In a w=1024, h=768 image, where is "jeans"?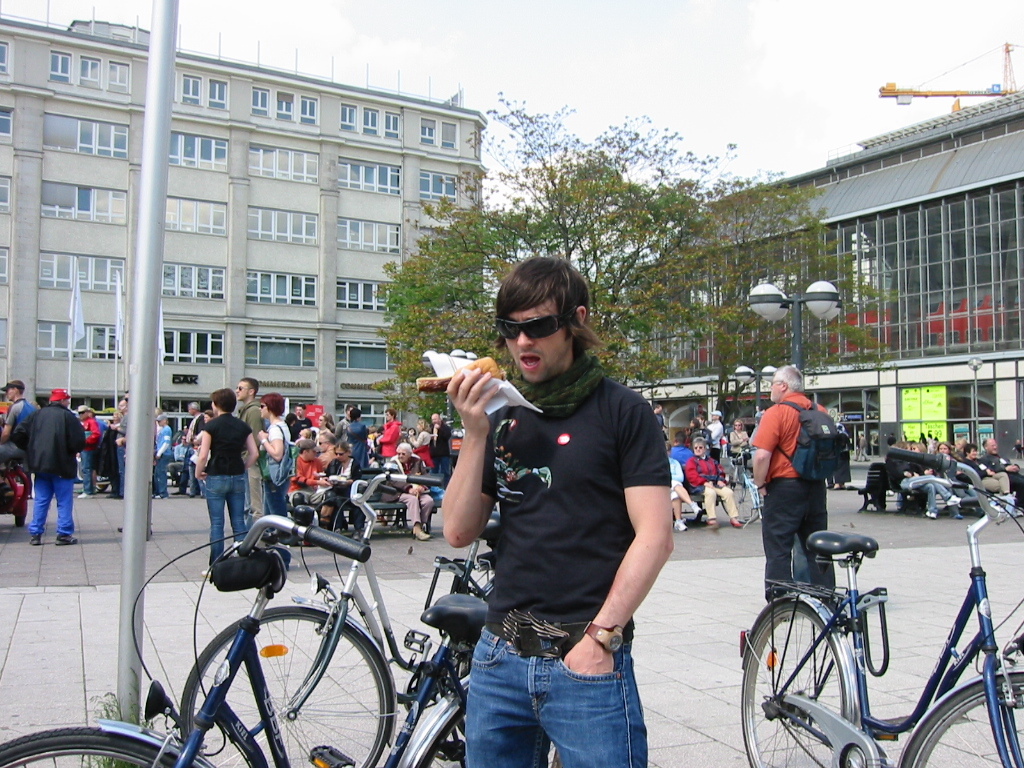
448,627,654,764.
